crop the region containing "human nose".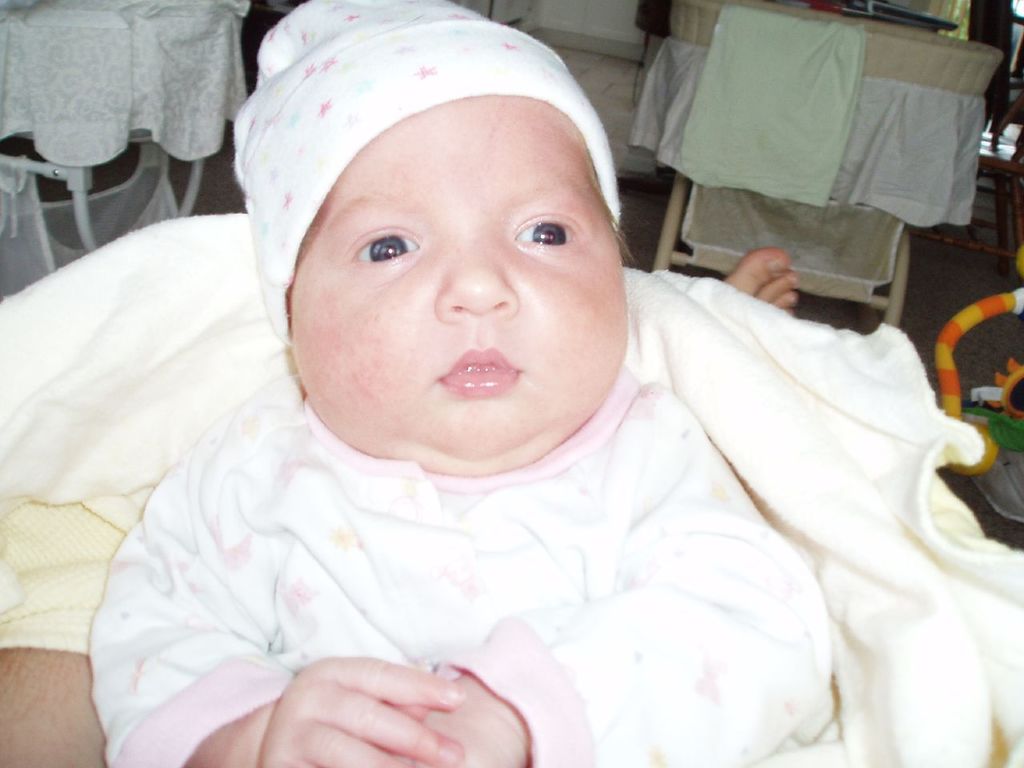
Crop region: [x1=436, y1=226, x2=520, y2=324].
